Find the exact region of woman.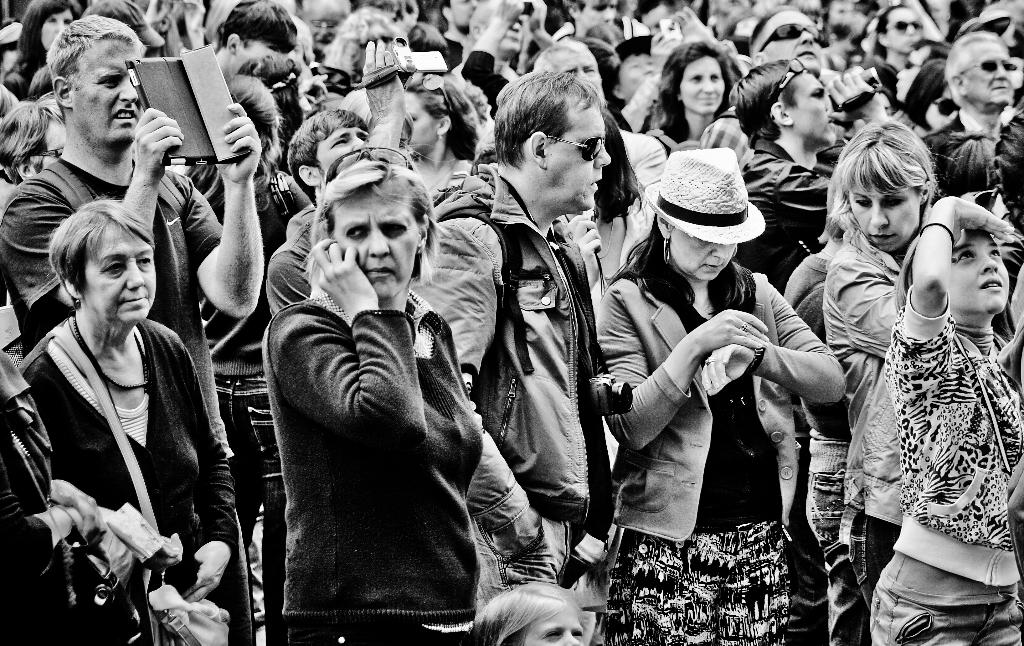
Exact region: [x1=321, y1=6, x2=401, y2=83].
